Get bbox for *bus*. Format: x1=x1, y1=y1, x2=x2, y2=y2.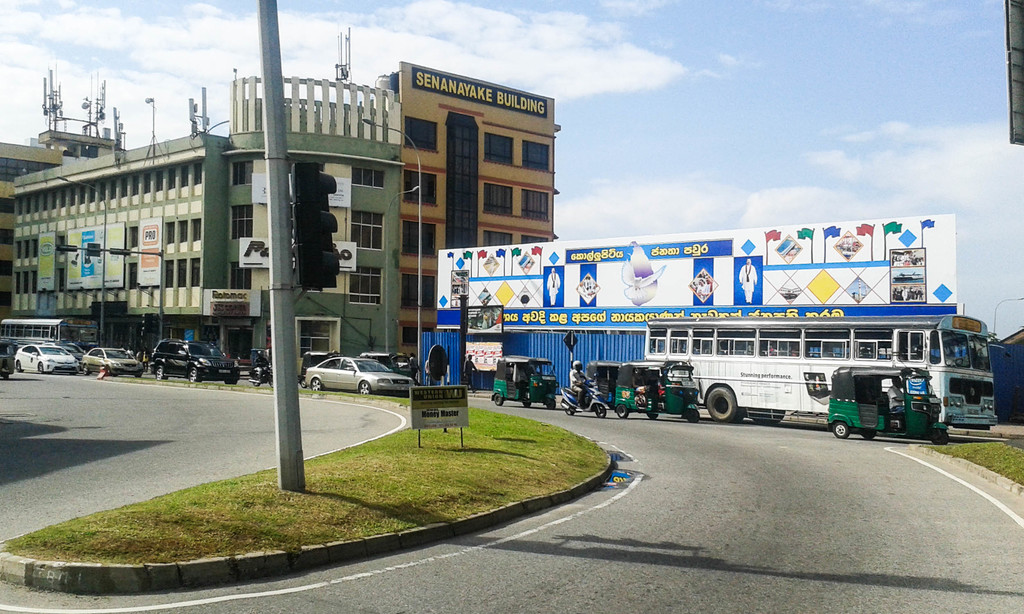
x1=0, y1=314, x2=102, y2=350.
